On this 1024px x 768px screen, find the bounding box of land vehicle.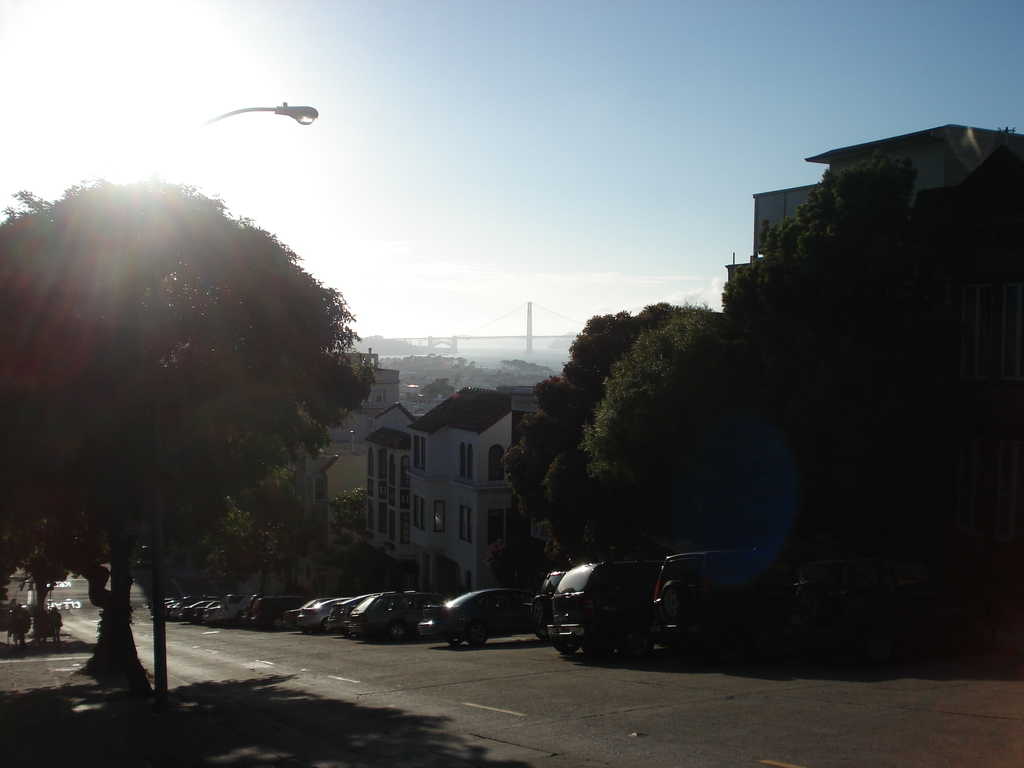
Bounding box: [left=423, top=589, right=533, bottom=645].
